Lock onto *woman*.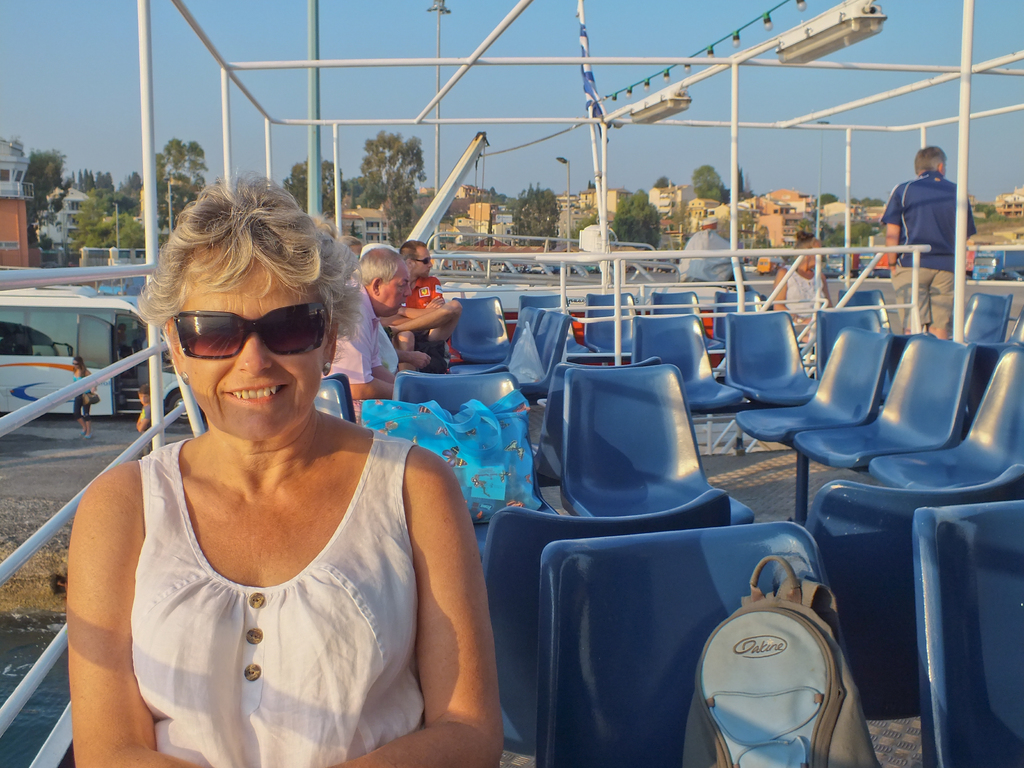
Locked: [x1=68, y1=355, x2=100, y2=443].
